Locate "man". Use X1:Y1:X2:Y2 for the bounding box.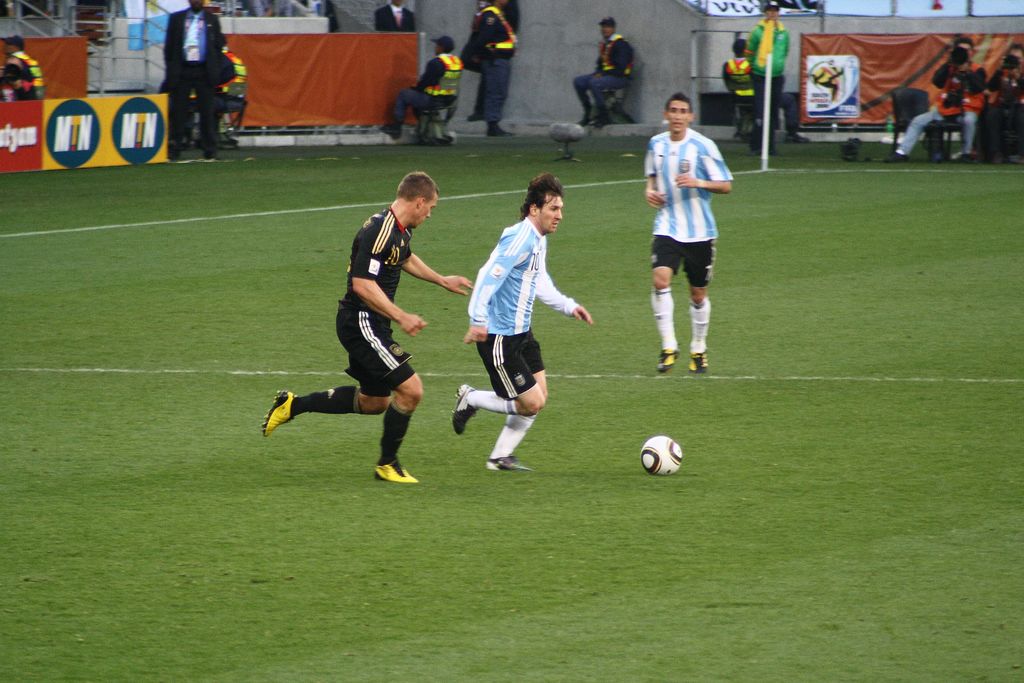
721:40:757:114.
